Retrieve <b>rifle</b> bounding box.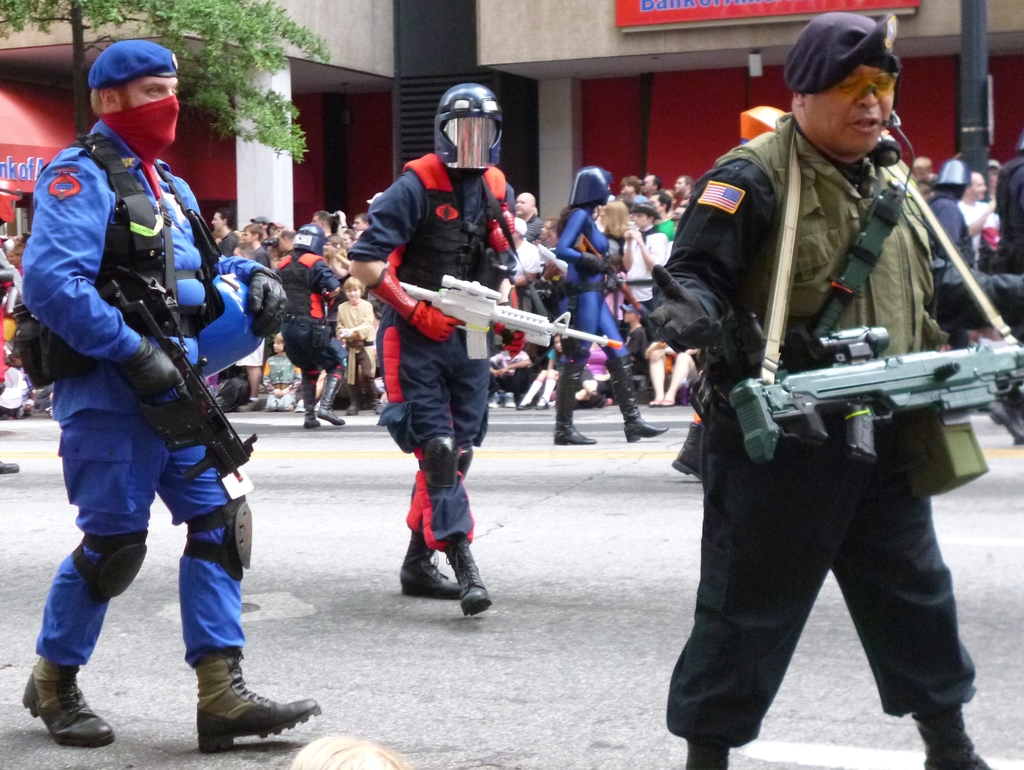
Bounding box: left=714, top=307, right=1023, bottom=481.
